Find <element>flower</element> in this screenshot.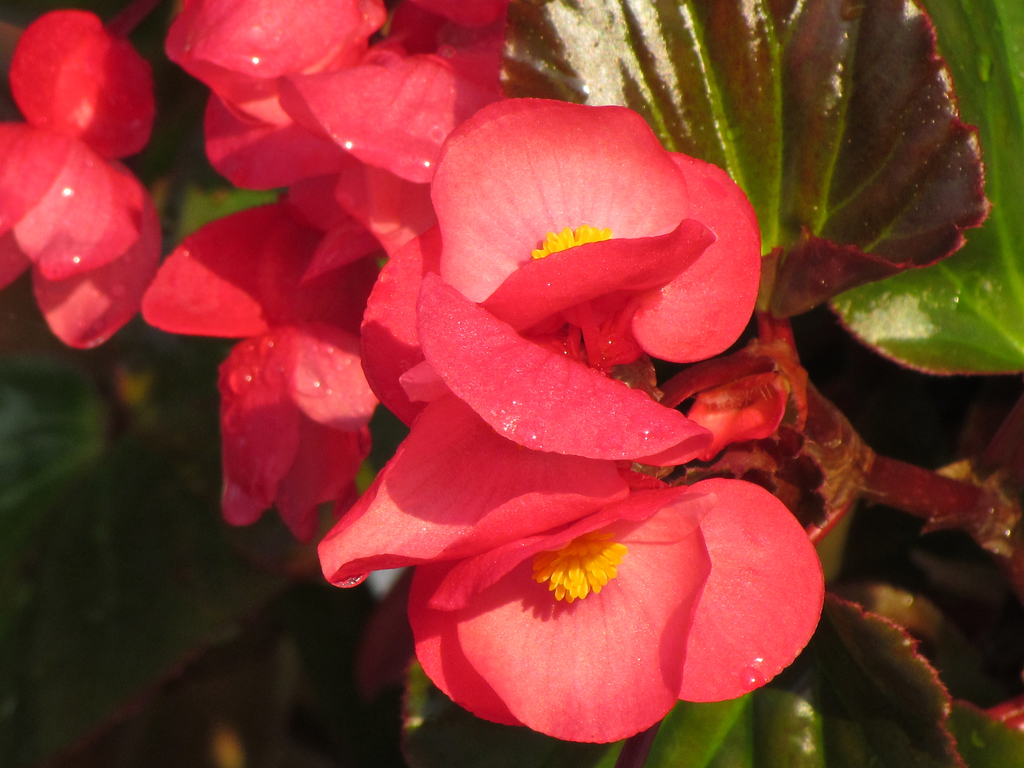
The bounding box for <element>flower</element> is [x1=10, y1=98, x2=162, y2=343].
